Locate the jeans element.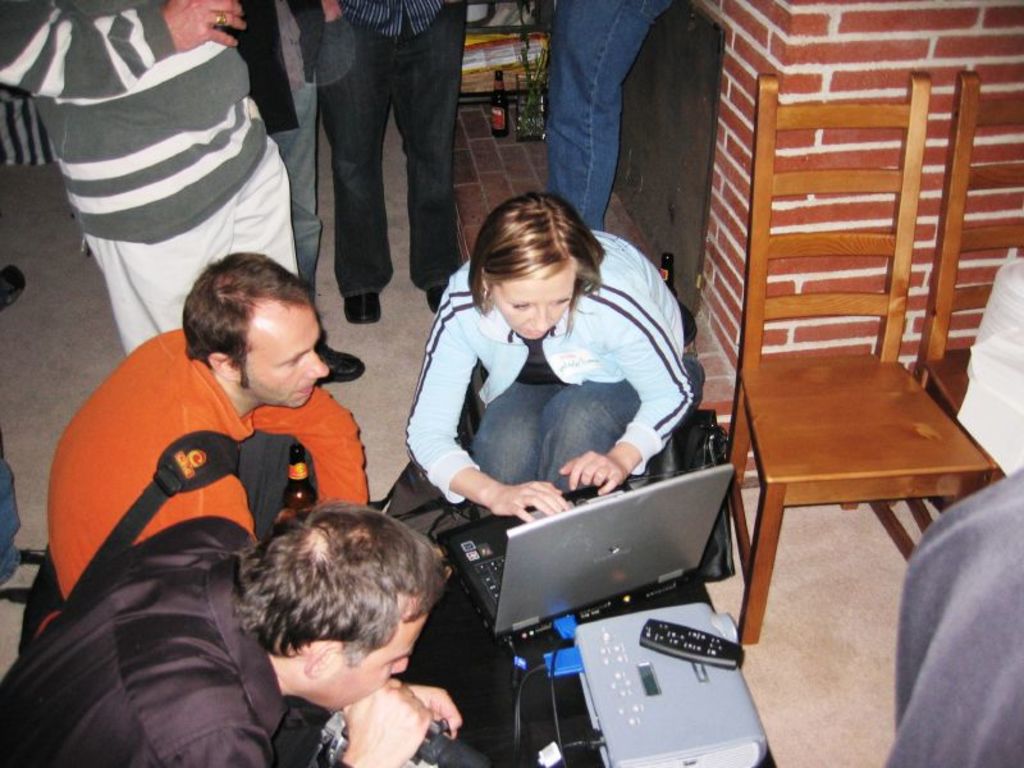
Element bbox: box=[266, 64, 329, 319].
